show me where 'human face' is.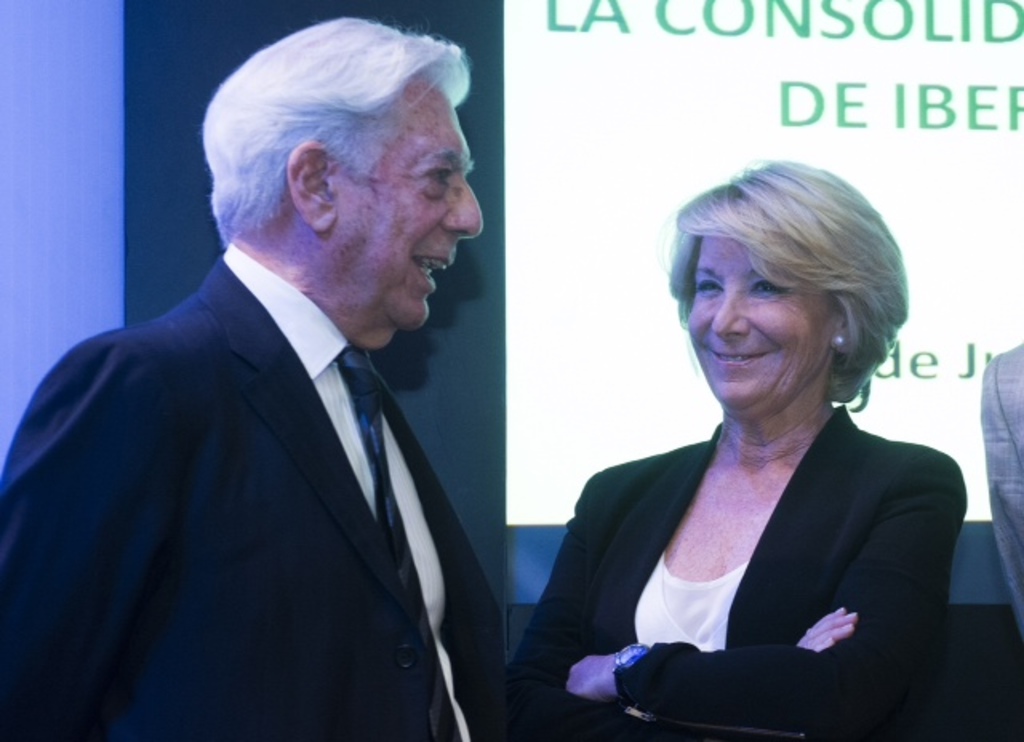
'human face' is at 331:82:486:320.
